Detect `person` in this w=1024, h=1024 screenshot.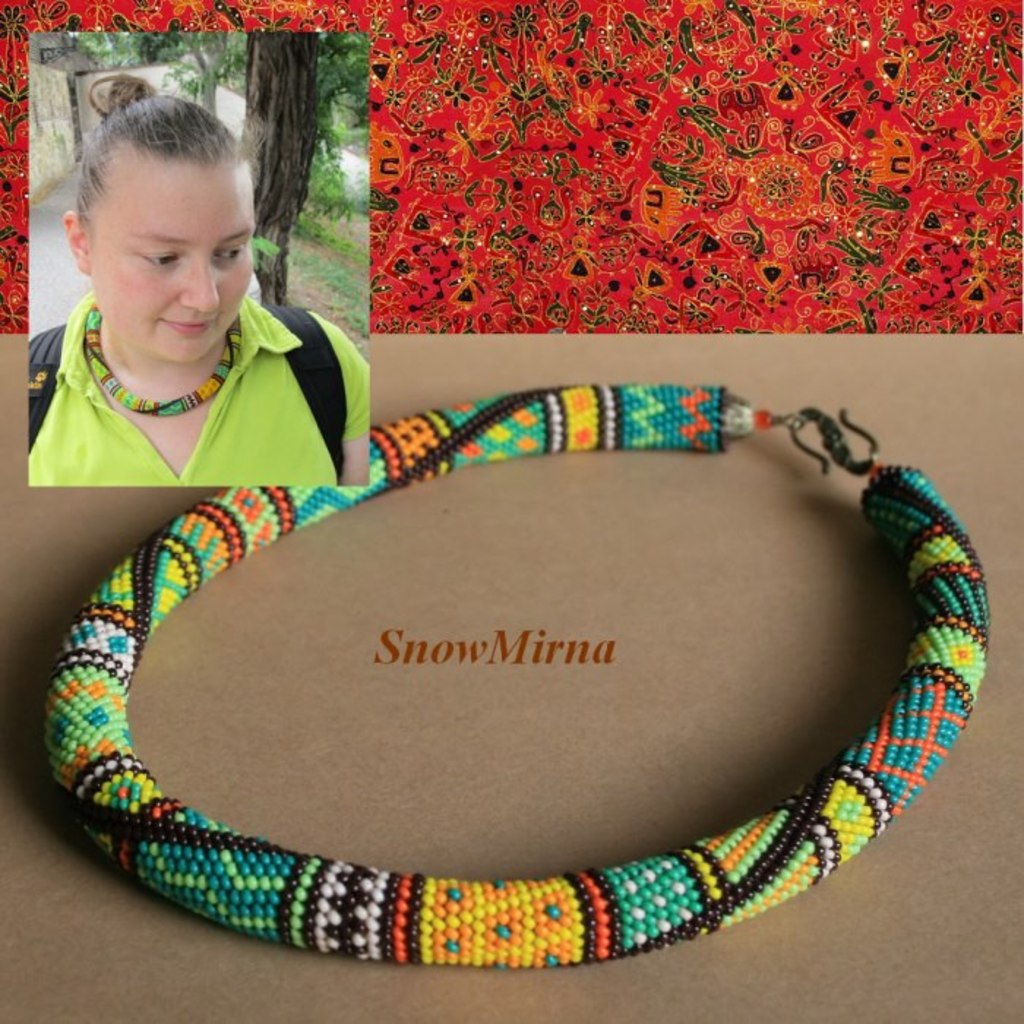
Detection: crop(28, 69, 370, 481).
